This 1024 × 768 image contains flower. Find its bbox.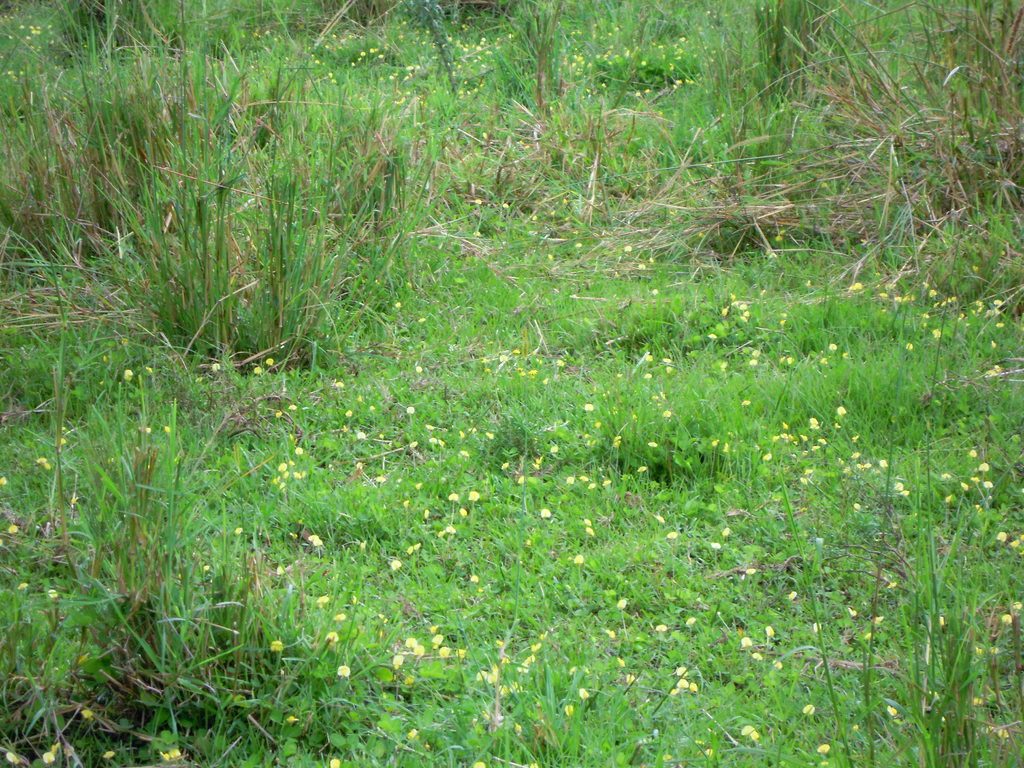
region(894, 481, 902, 492).
